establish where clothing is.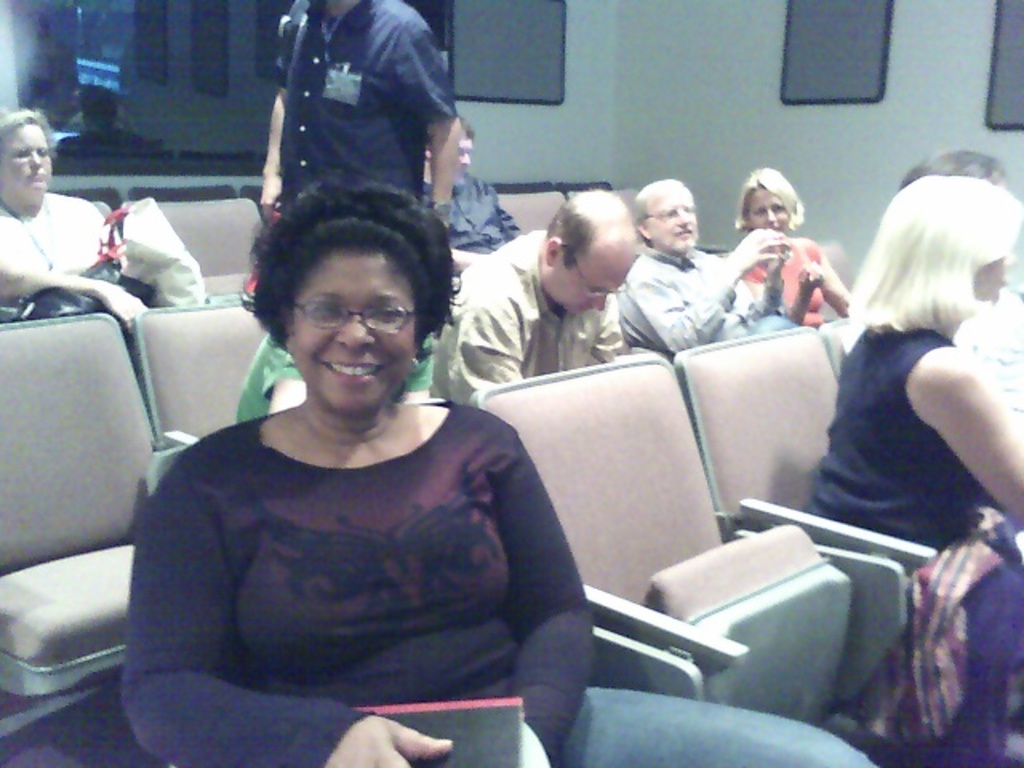
Established at Rect(434, 162, 510, 259).
